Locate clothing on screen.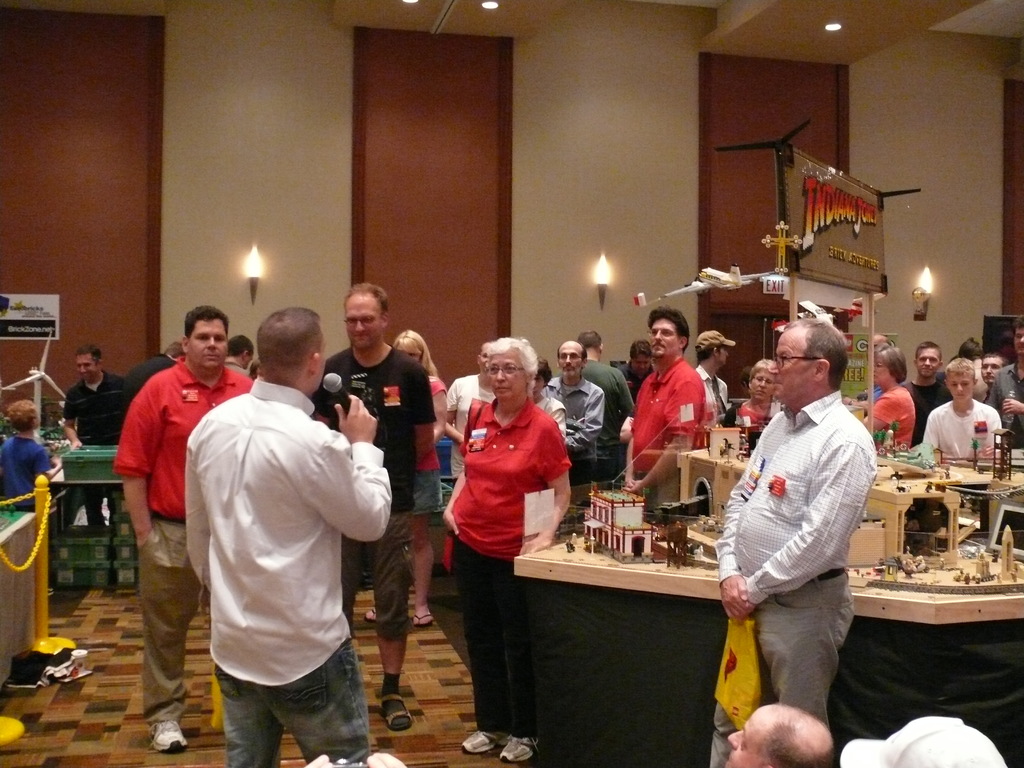
On screen at (697, 371, 723, 421).
